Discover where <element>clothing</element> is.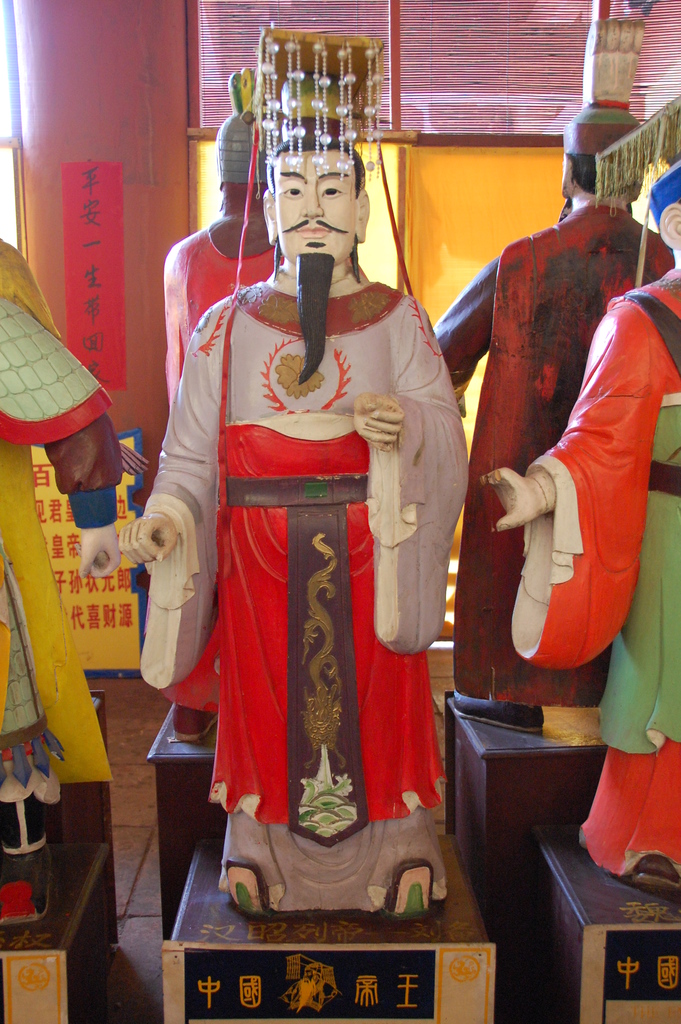
Discovered at (x1=0, y1=240, x2=132, y2=786).
